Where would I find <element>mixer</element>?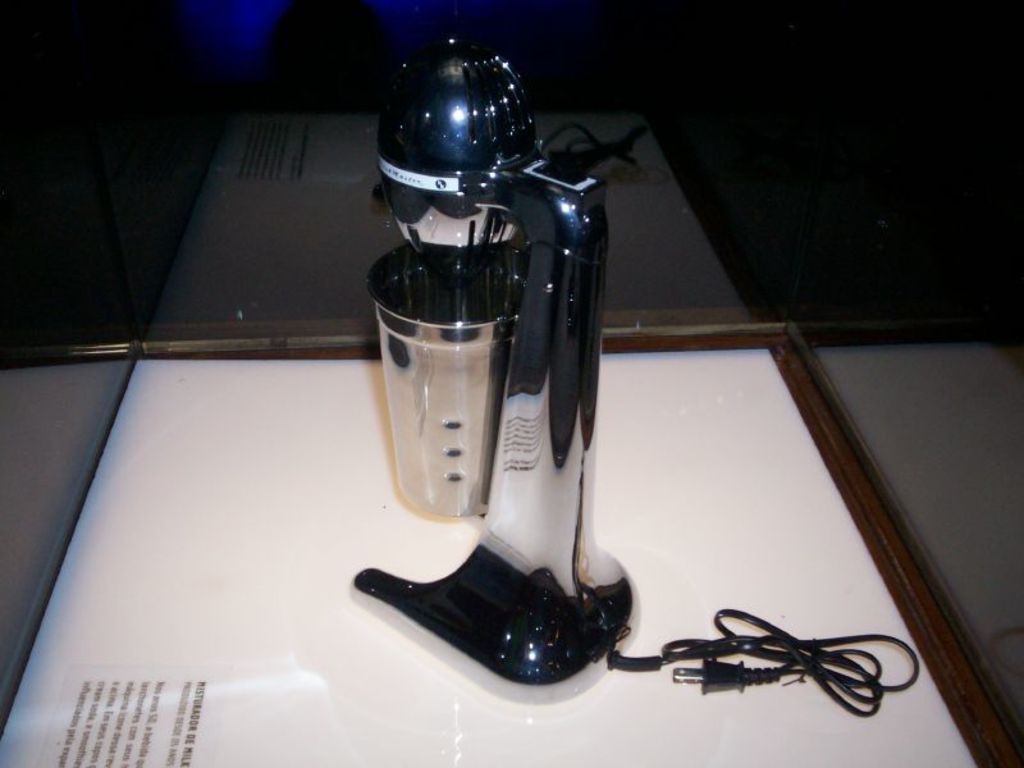
At BBox(343, 33, 919, 722).
